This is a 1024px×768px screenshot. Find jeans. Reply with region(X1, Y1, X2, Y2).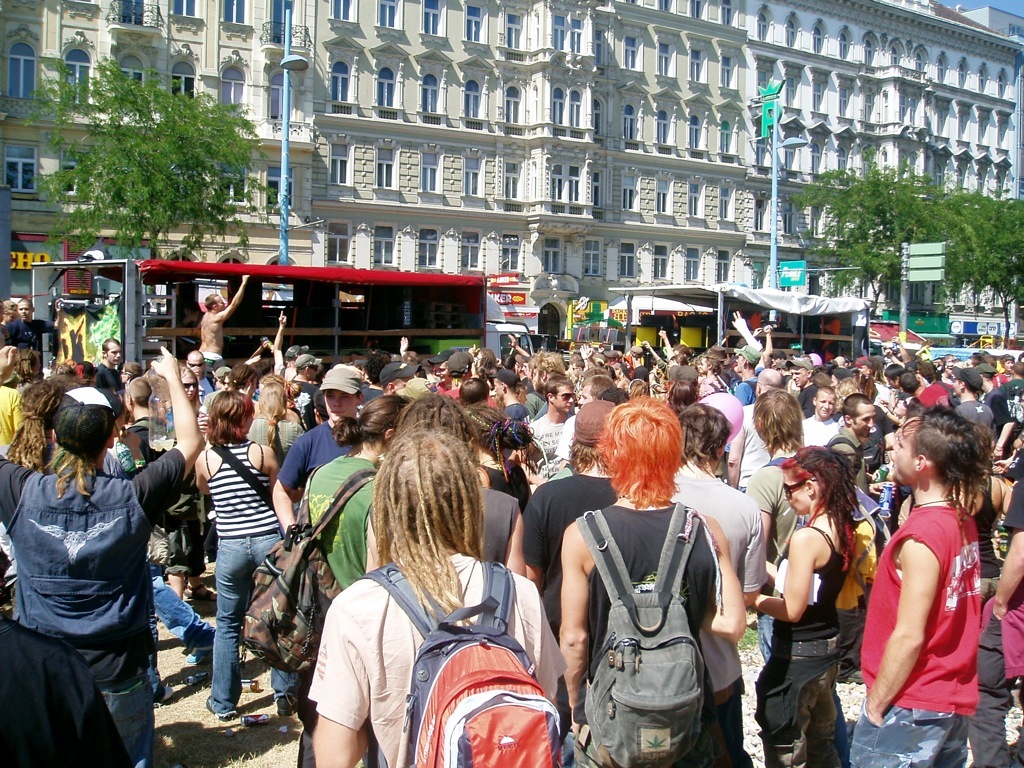
region(88, 651, 144, 767).
